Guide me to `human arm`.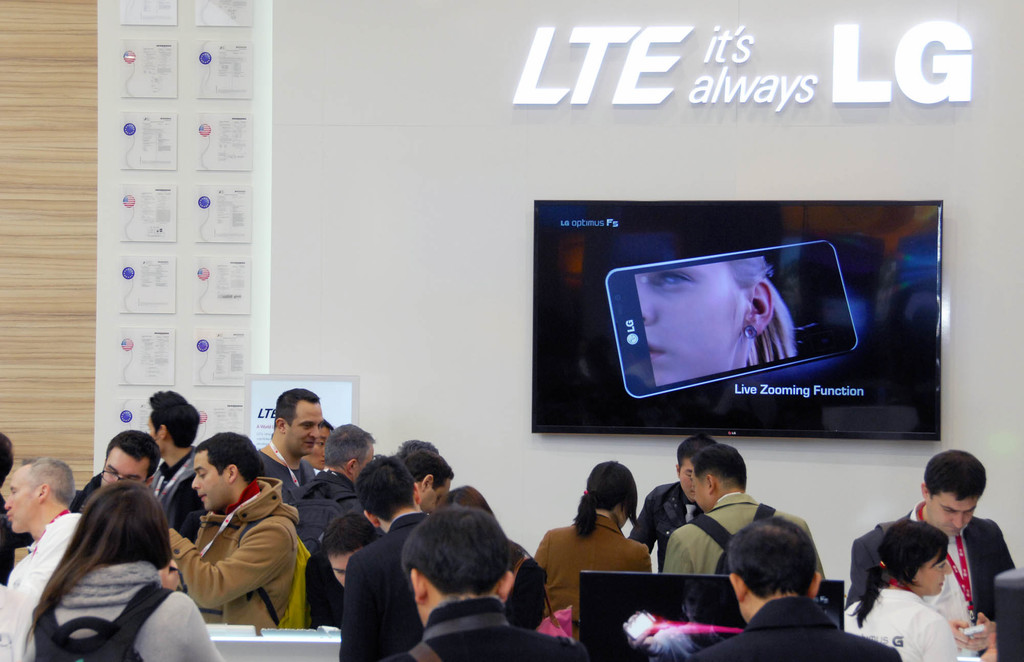
Guidance: x1=924 y1=611 x2=957 y2=661.
